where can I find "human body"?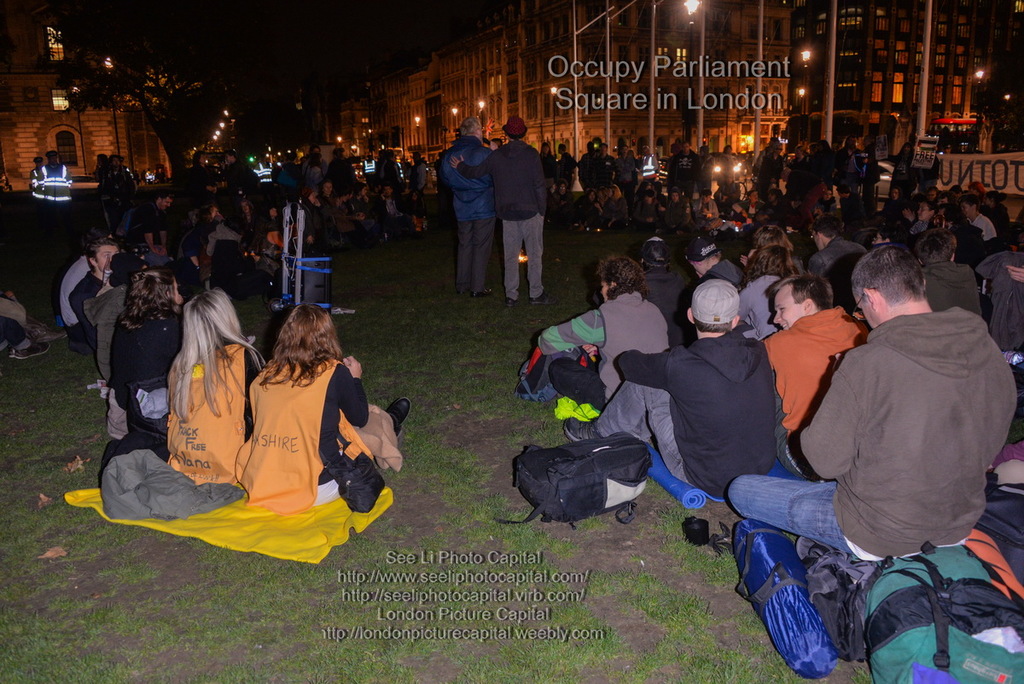
You can find it at (68,260,116,330).
